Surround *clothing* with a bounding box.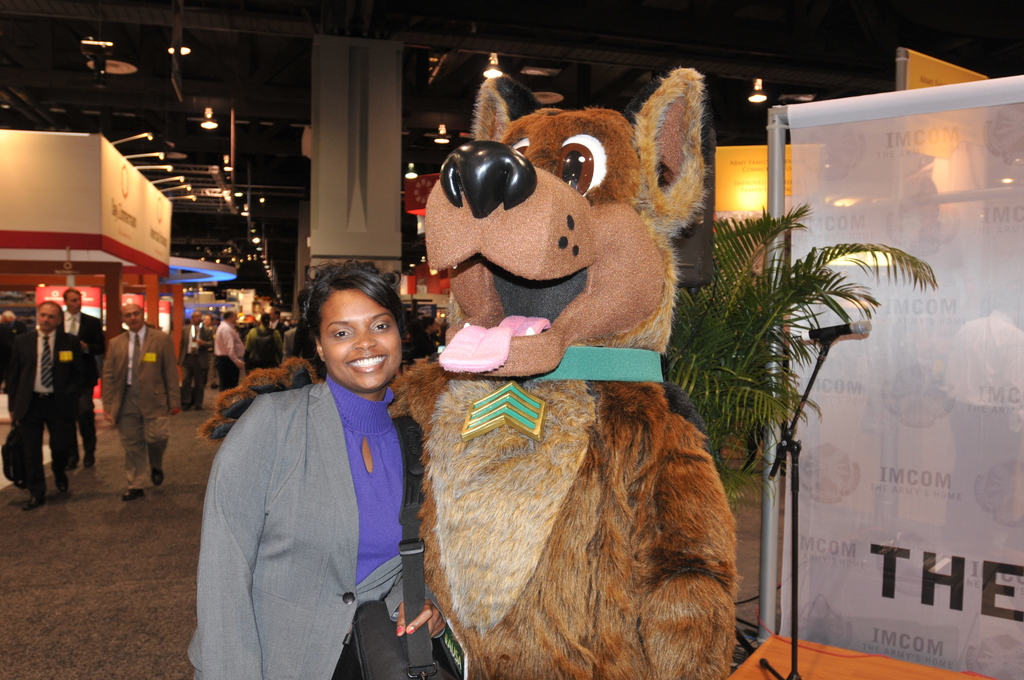
rect(194, 320, 437, 677).
